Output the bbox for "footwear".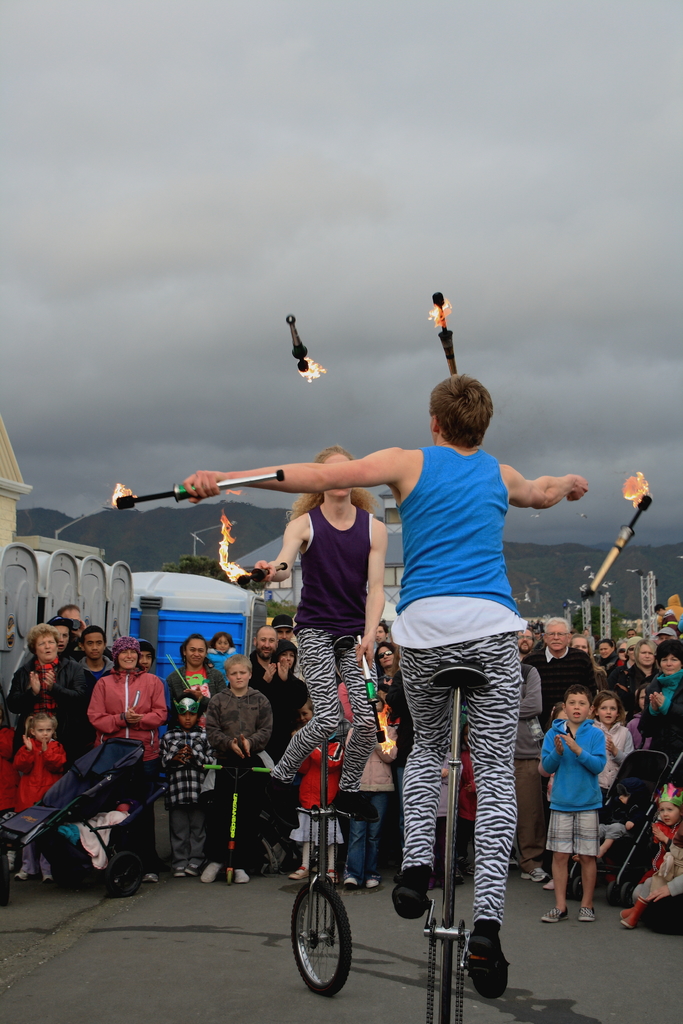
{"x1": 387, "y1": 868, "x2": 438, "y2": 919}.
